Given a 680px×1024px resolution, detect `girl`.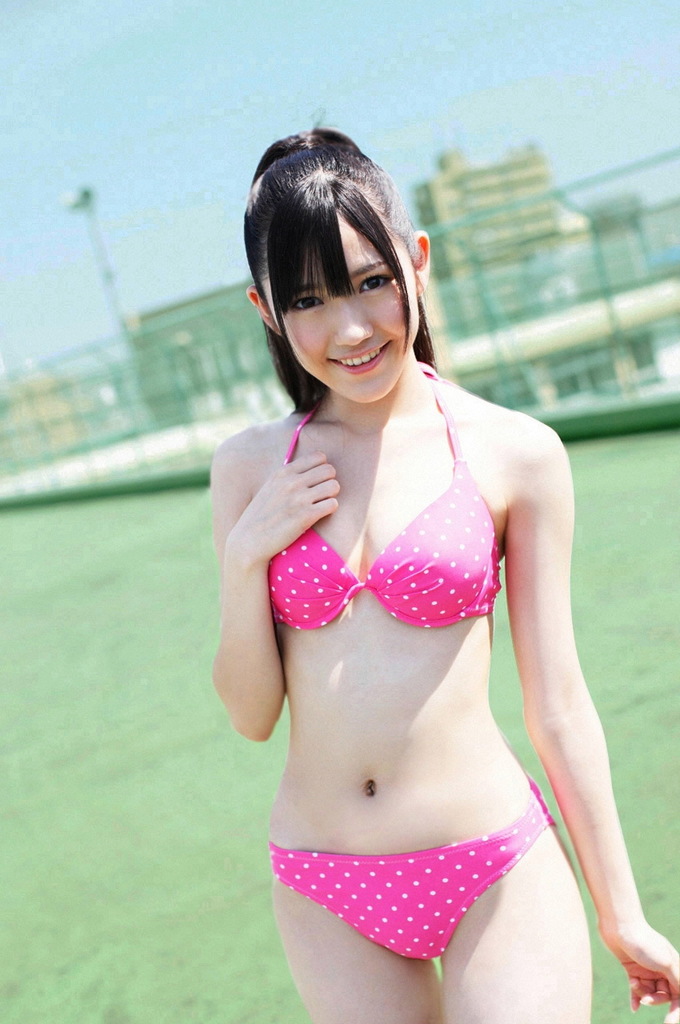
206/102/679/1023.
